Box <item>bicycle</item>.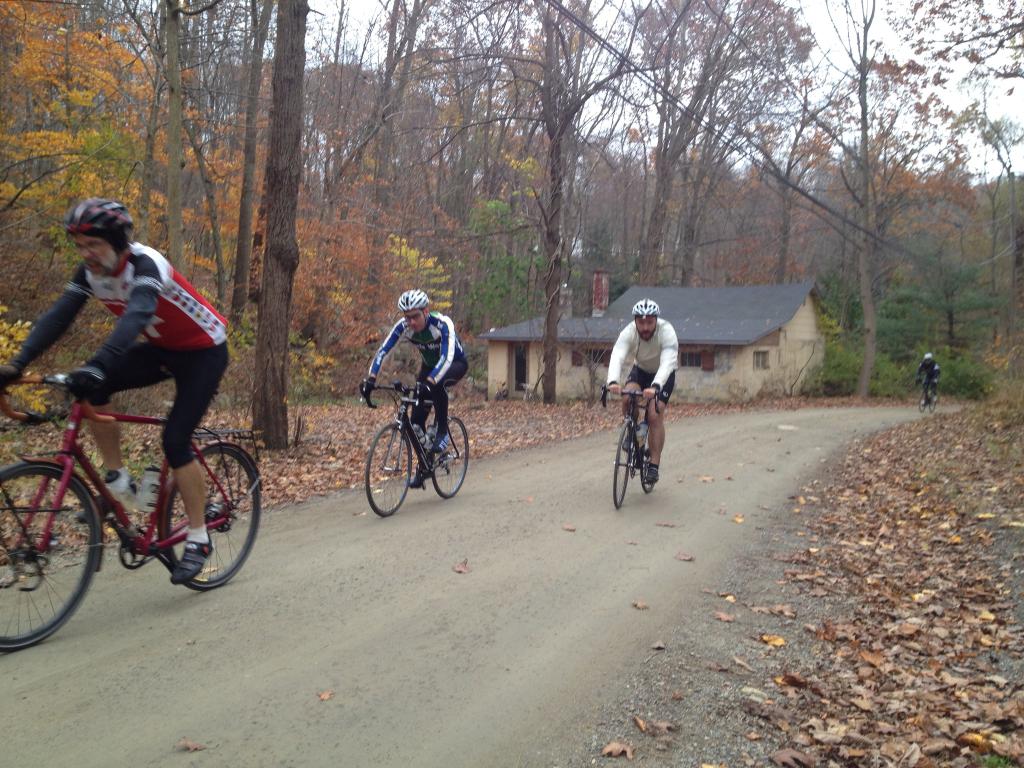
Rect(915, 377, 938, 414).
